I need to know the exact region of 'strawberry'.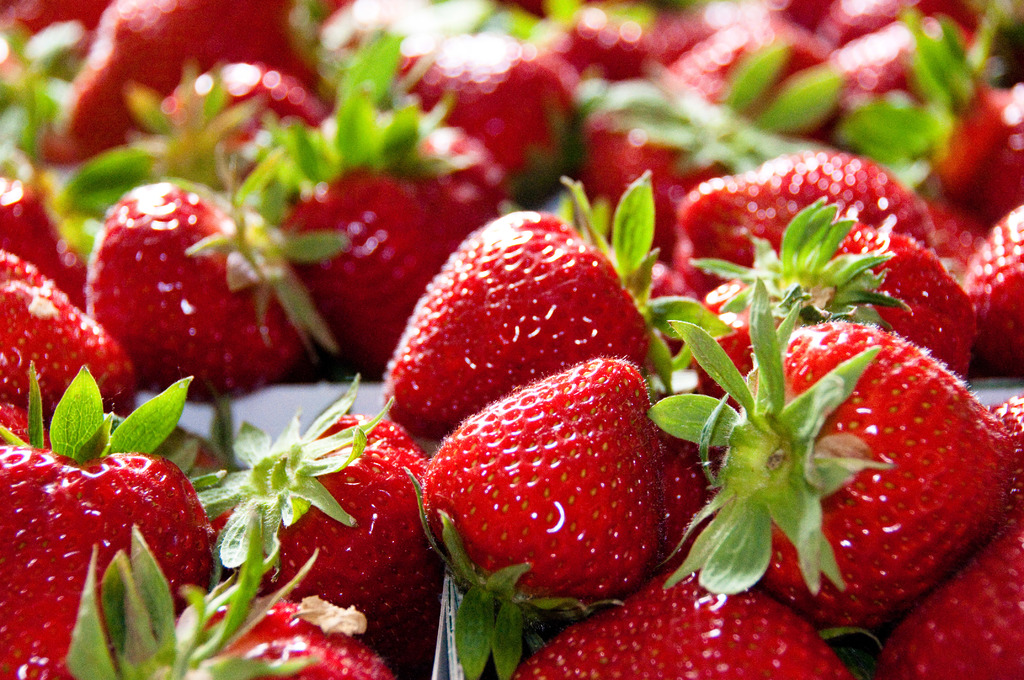
Region: rect(422, 349, 666, 679).
